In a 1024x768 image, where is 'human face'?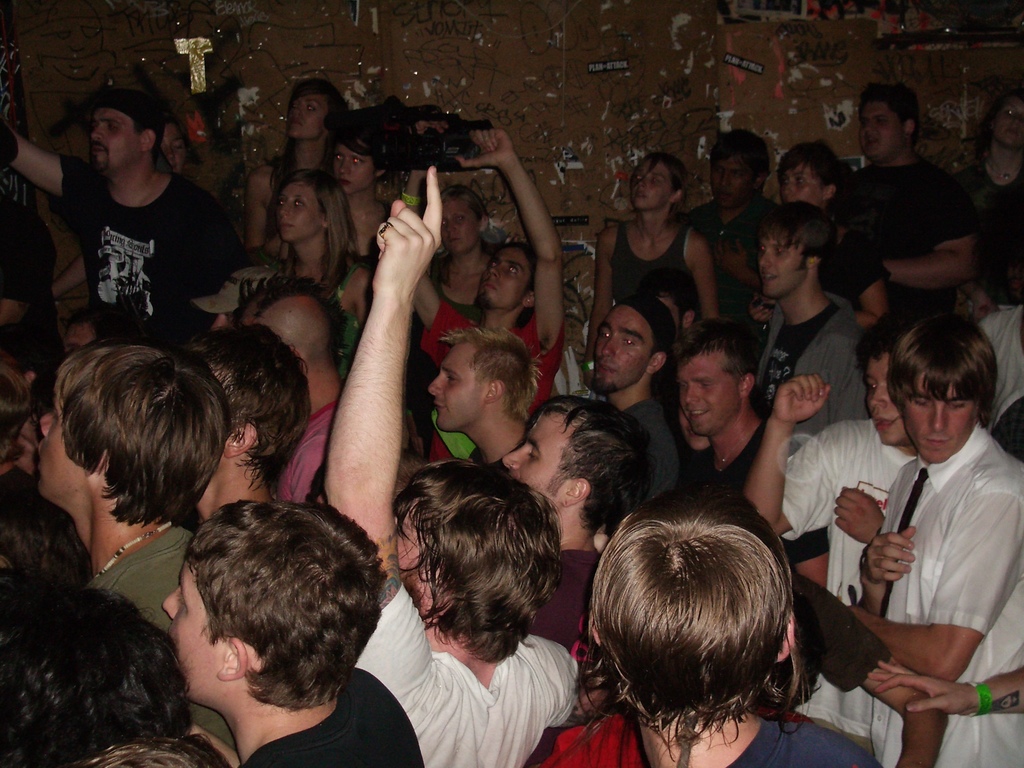
91/103/148/172.
